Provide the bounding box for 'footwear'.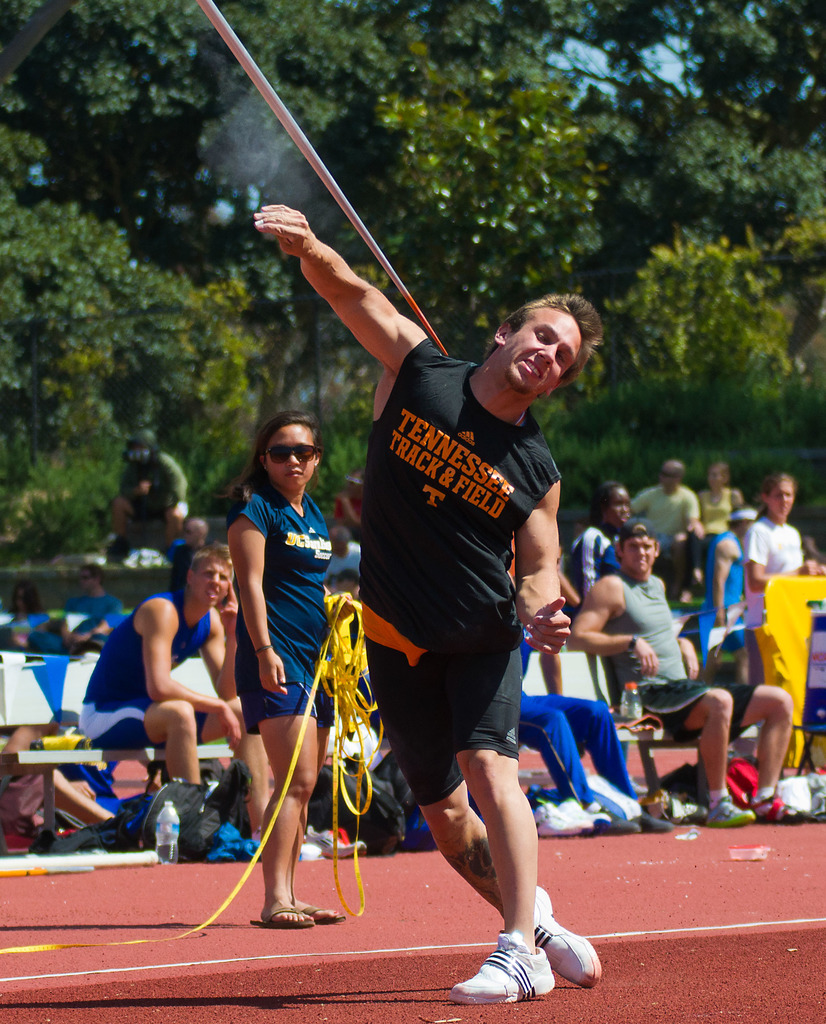
<region>305, 829, 368, 858</region>.
